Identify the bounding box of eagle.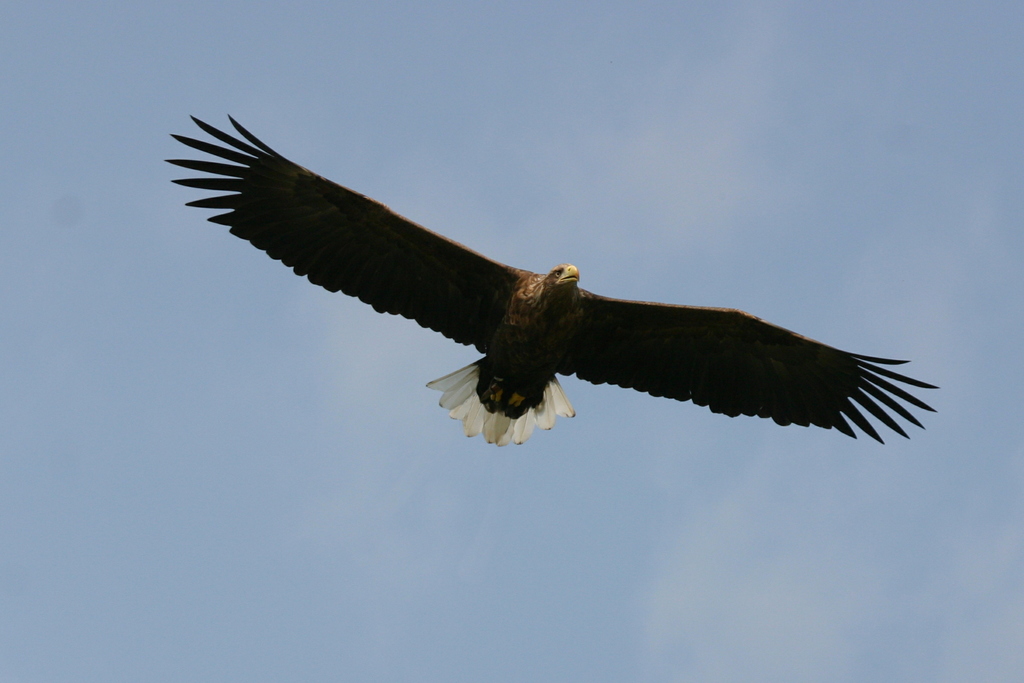
[163, 110, 944, 450].
